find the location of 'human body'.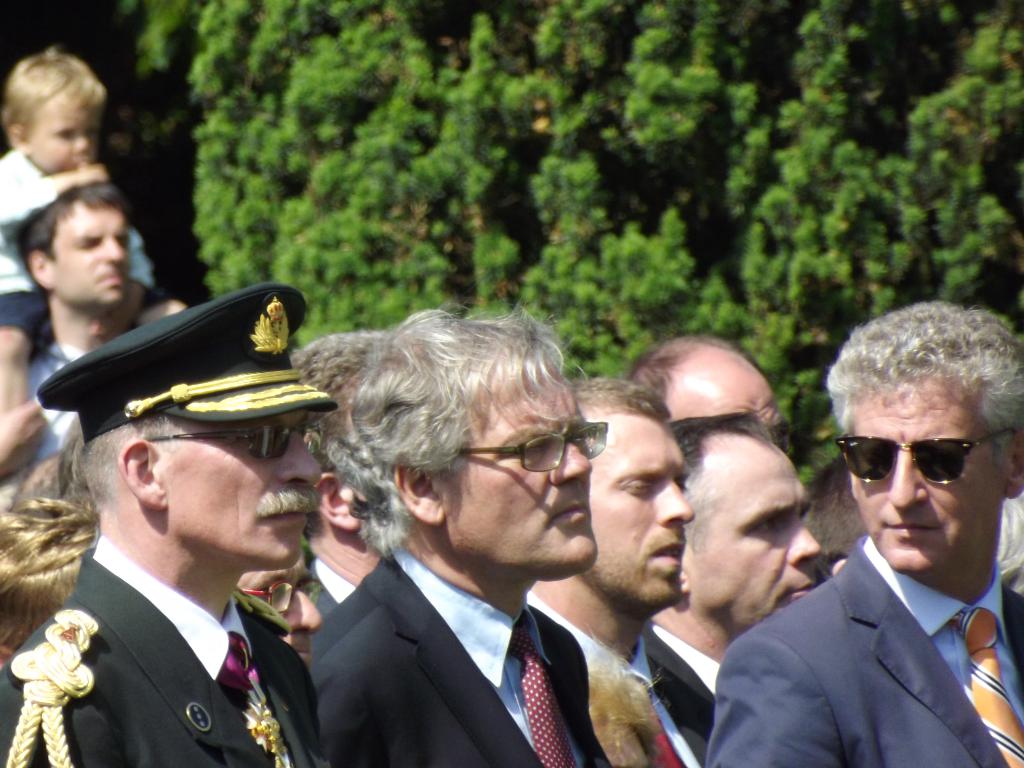
Location: crop(0, 49, 150, 413).
